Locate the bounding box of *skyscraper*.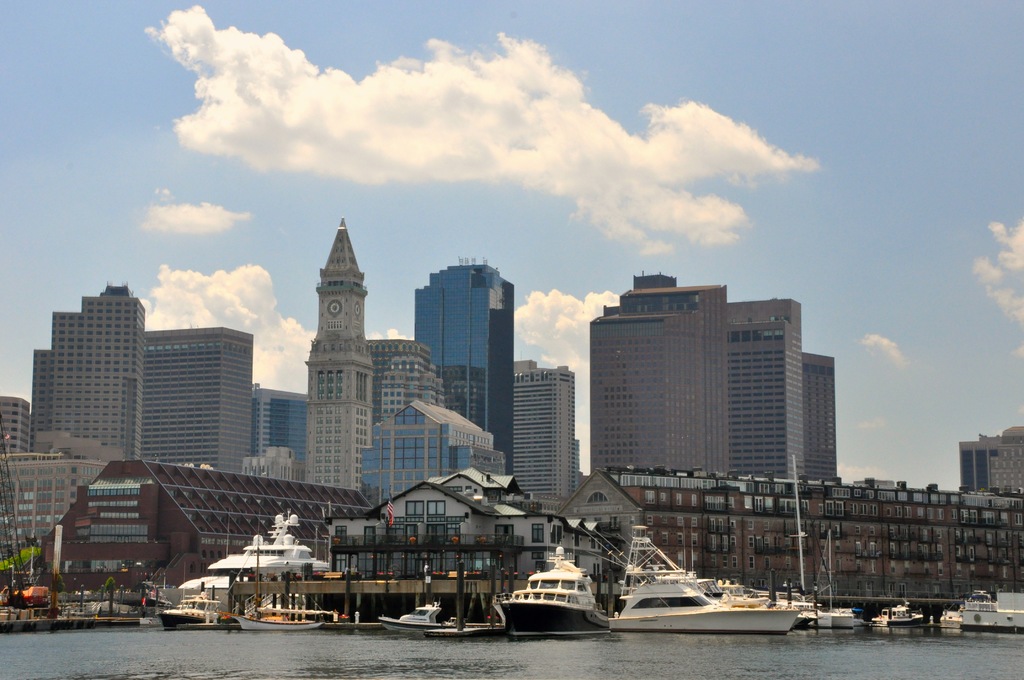
Bounding box: <box>250,389,306,484</box>.
